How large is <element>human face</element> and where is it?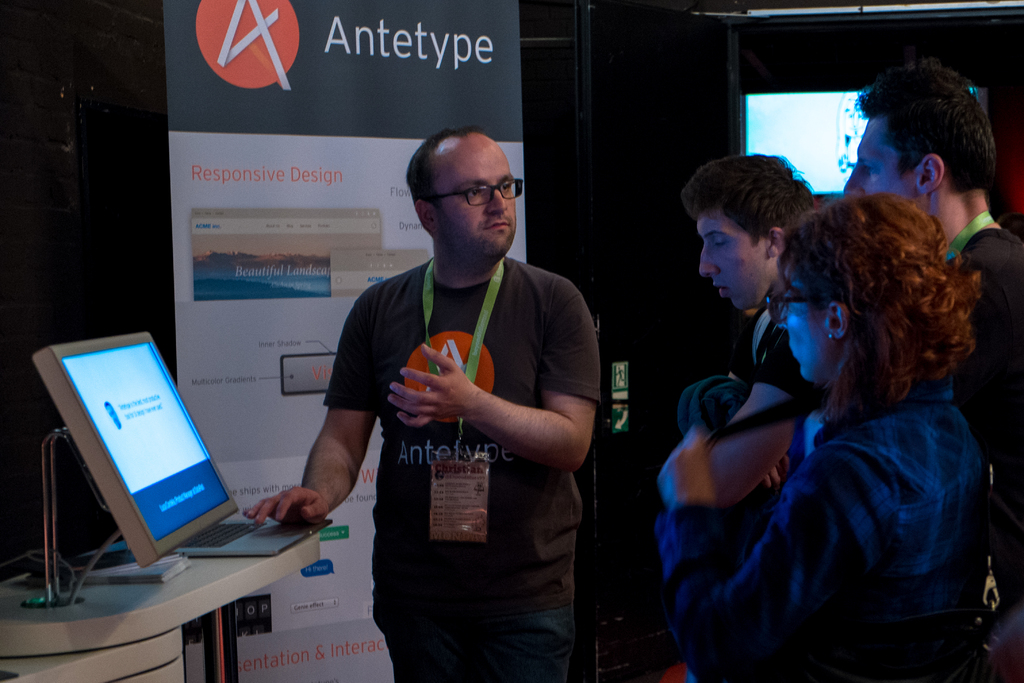
Bounding box: <box>434,142,518,258</box>.
